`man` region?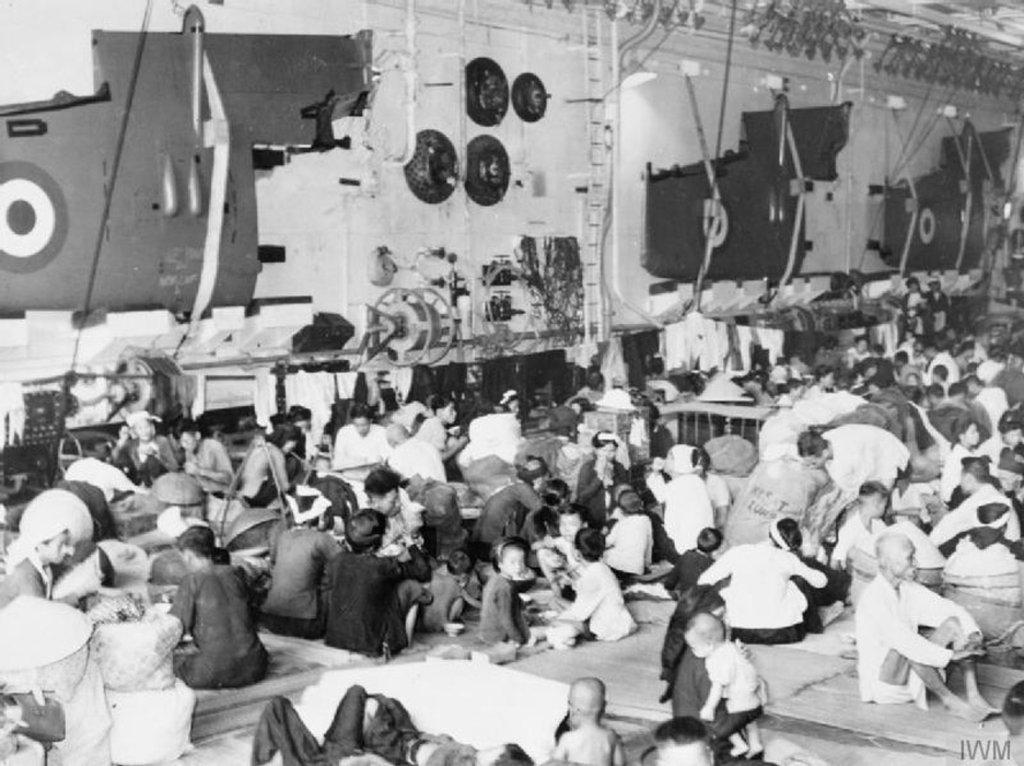
bbox=[800, 423, 911, 501]
